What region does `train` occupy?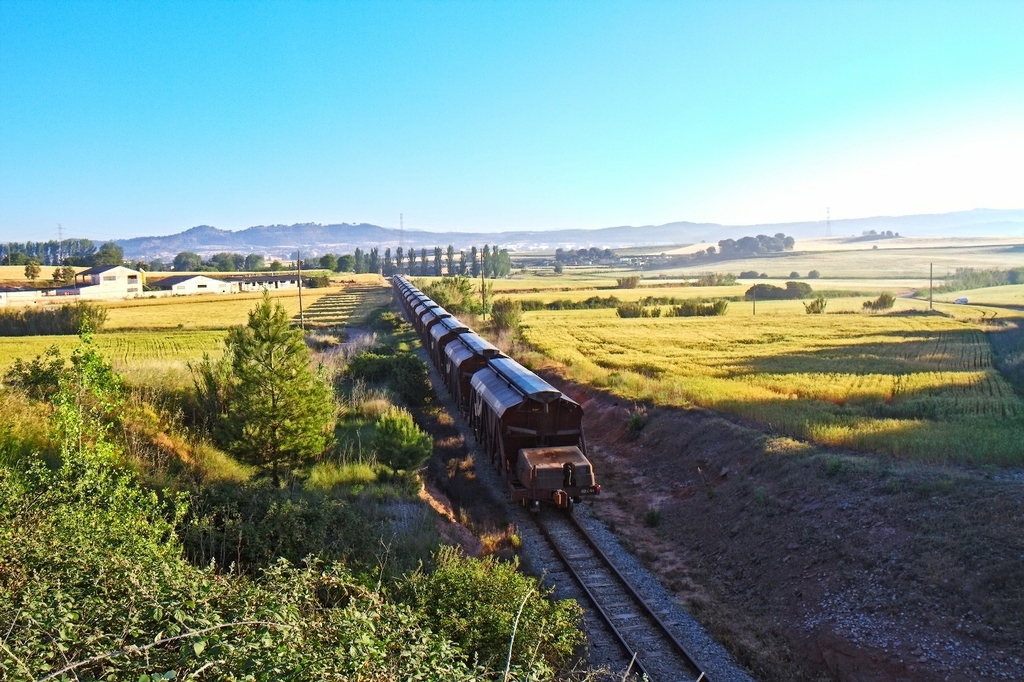
[388, 276, 601, 520].
